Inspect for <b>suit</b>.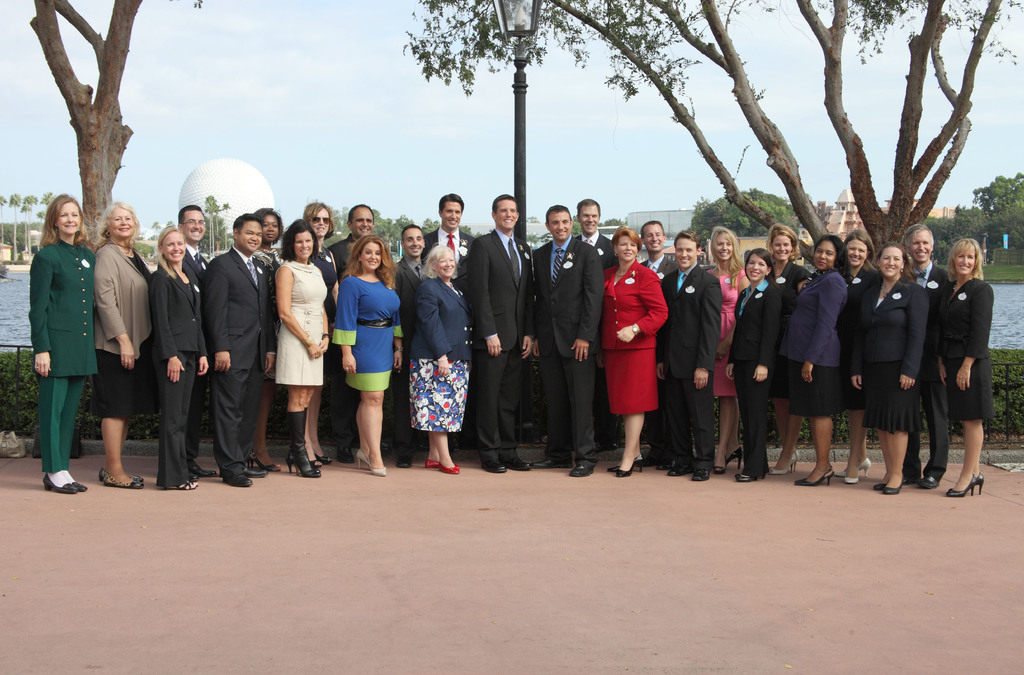
Inspection: 420/226/479/282.
